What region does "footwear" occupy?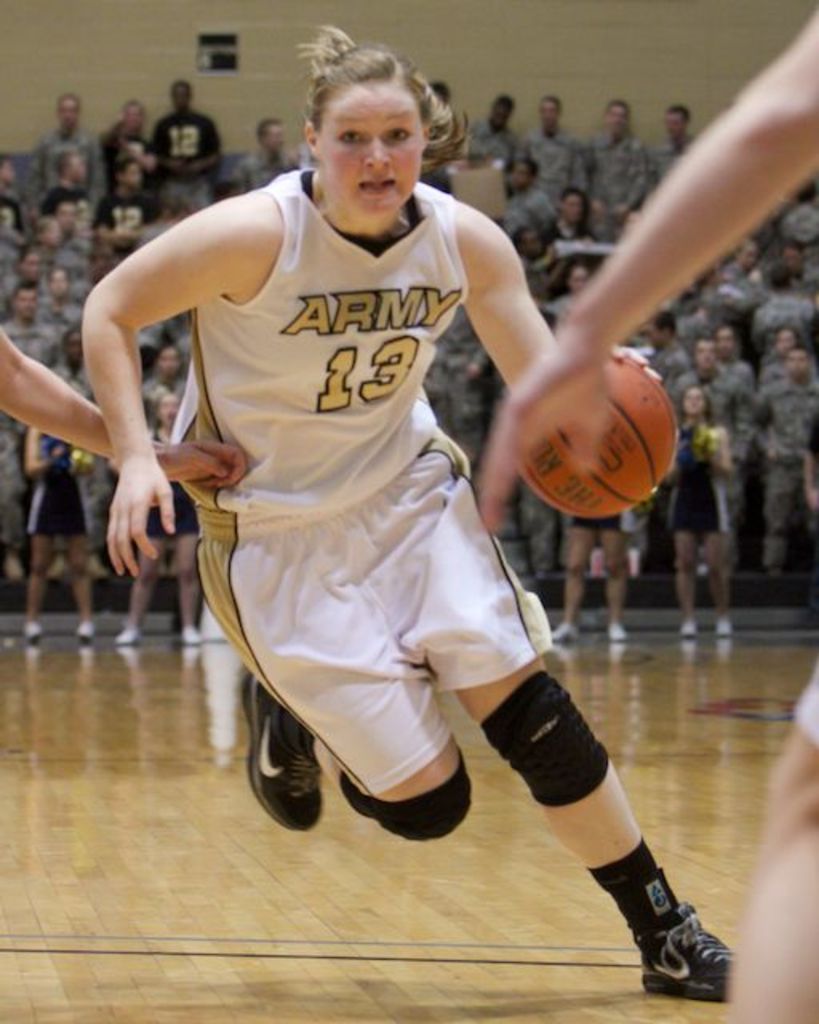
bbox=[678, 621, 697, 638].
